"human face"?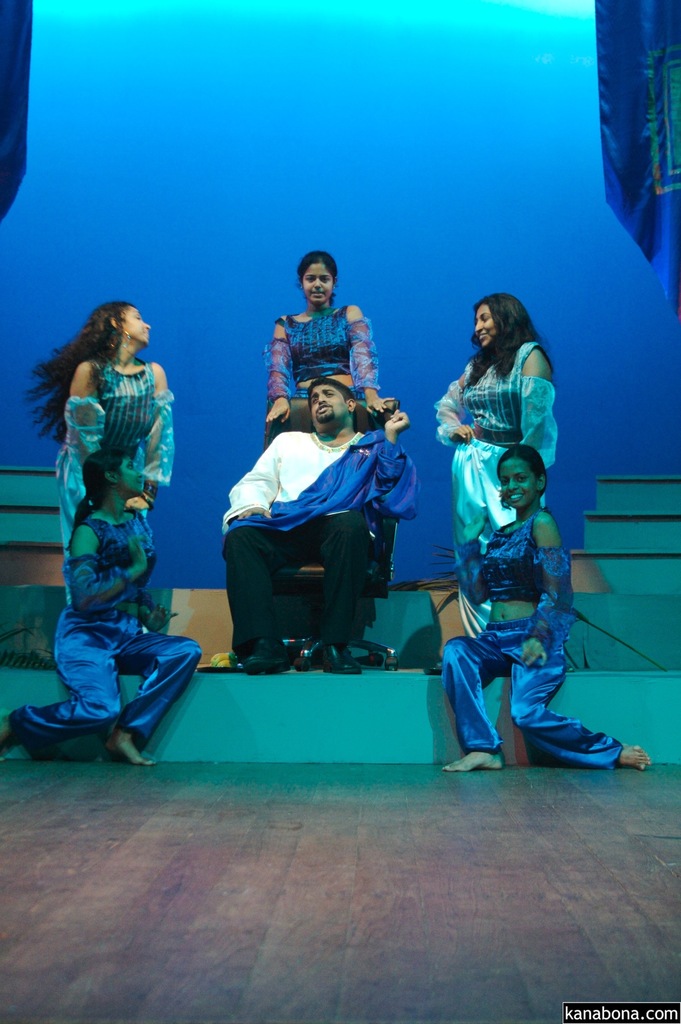
left=499, top=452, right=536, bottom=511
